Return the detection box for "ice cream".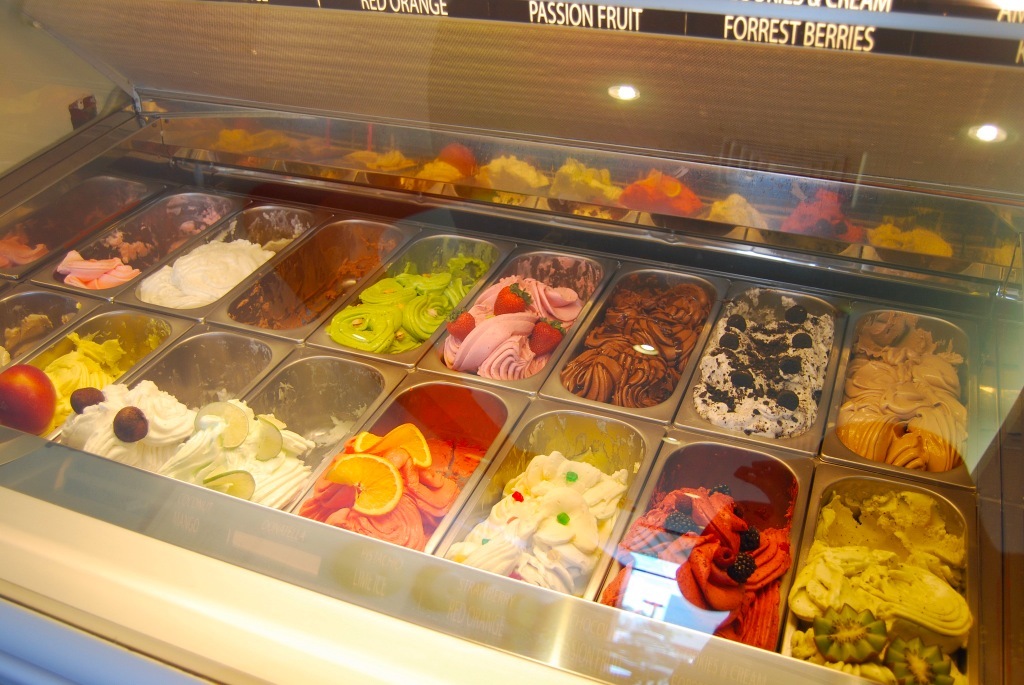
(132, 230, 297, 309).
